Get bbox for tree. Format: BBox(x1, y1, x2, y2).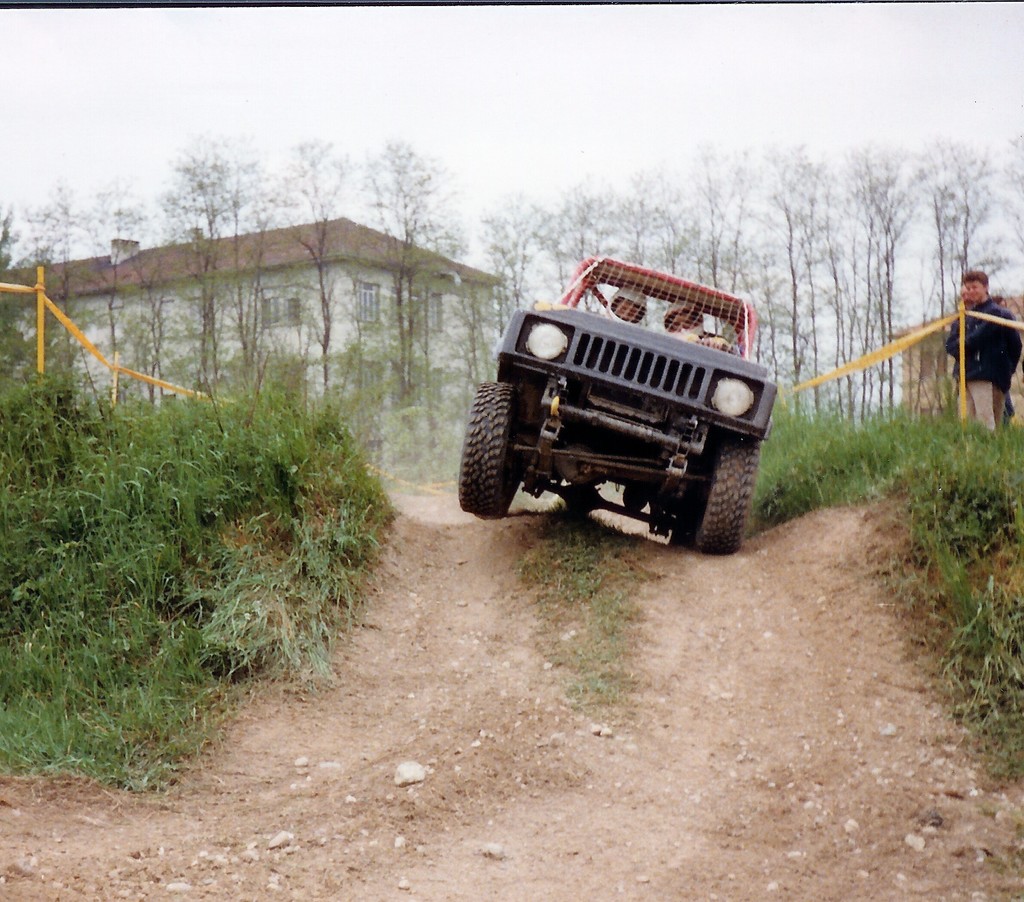
BBox(541, 187, 586, 320).
